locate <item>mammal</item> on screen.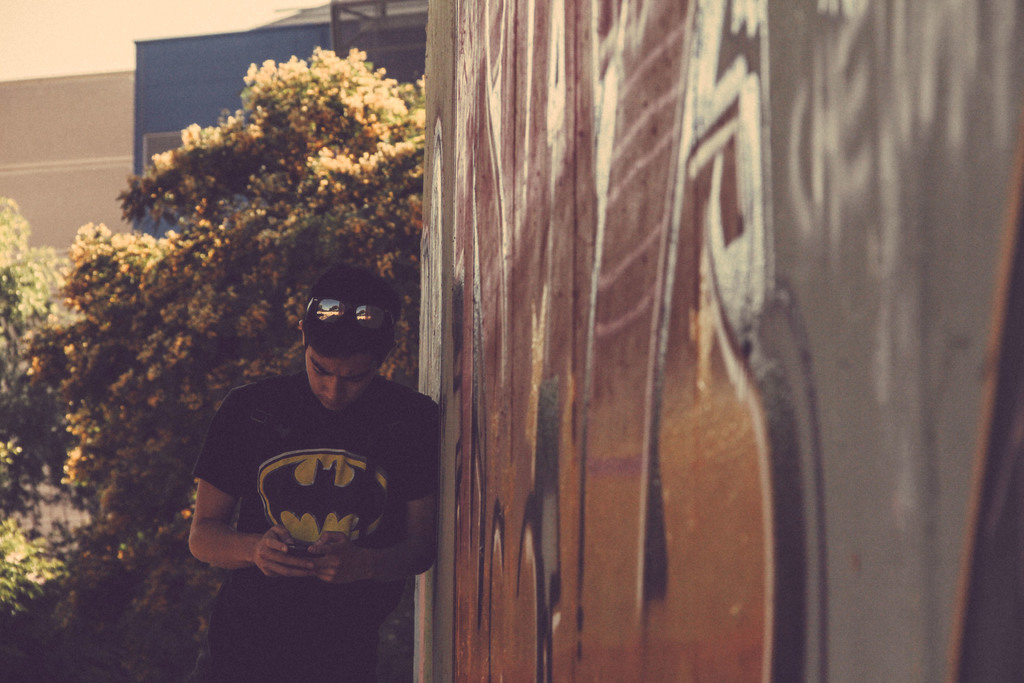
On screen at 186 263 444 682.
